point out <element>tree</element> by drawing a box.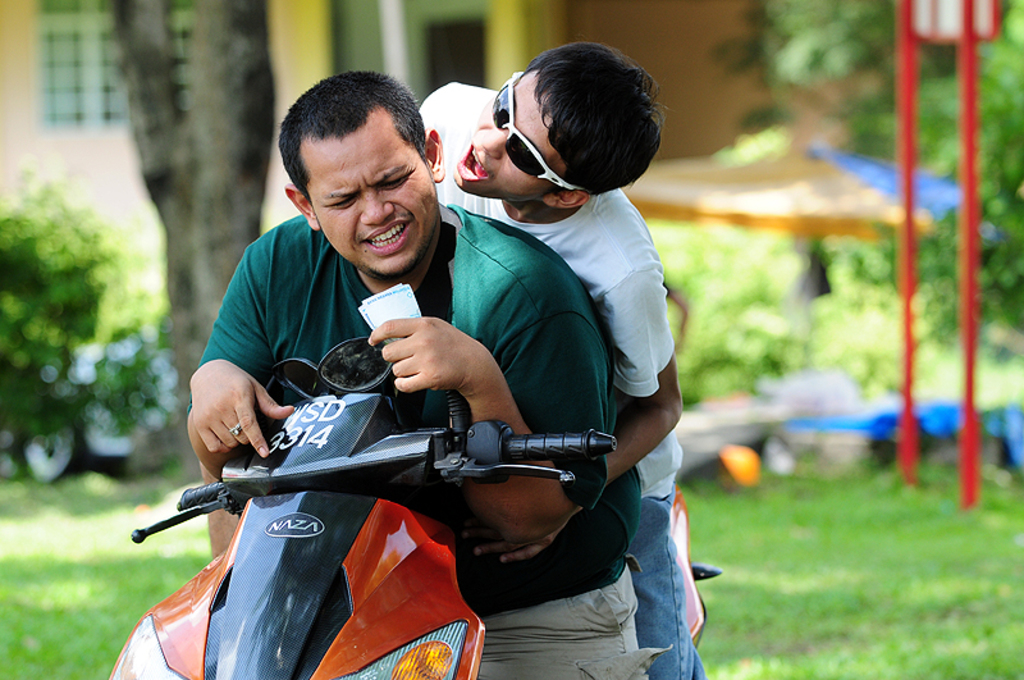
[115, 0, 275, 456].
